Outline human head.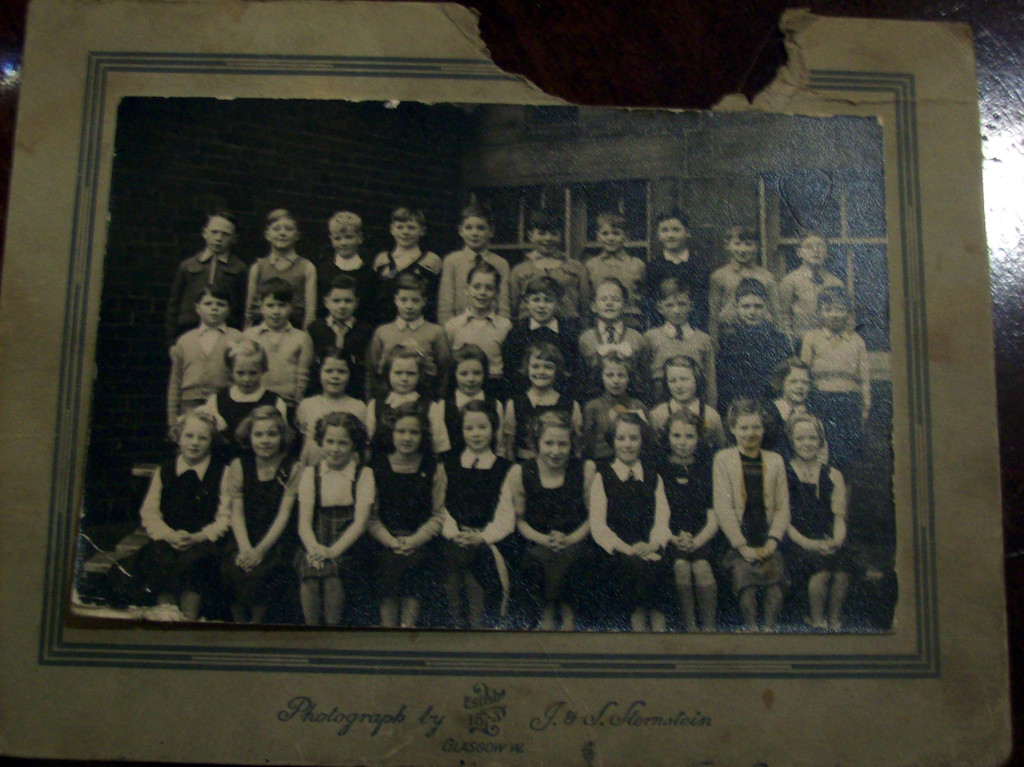
Outline: [658, 208, 692, 253].
